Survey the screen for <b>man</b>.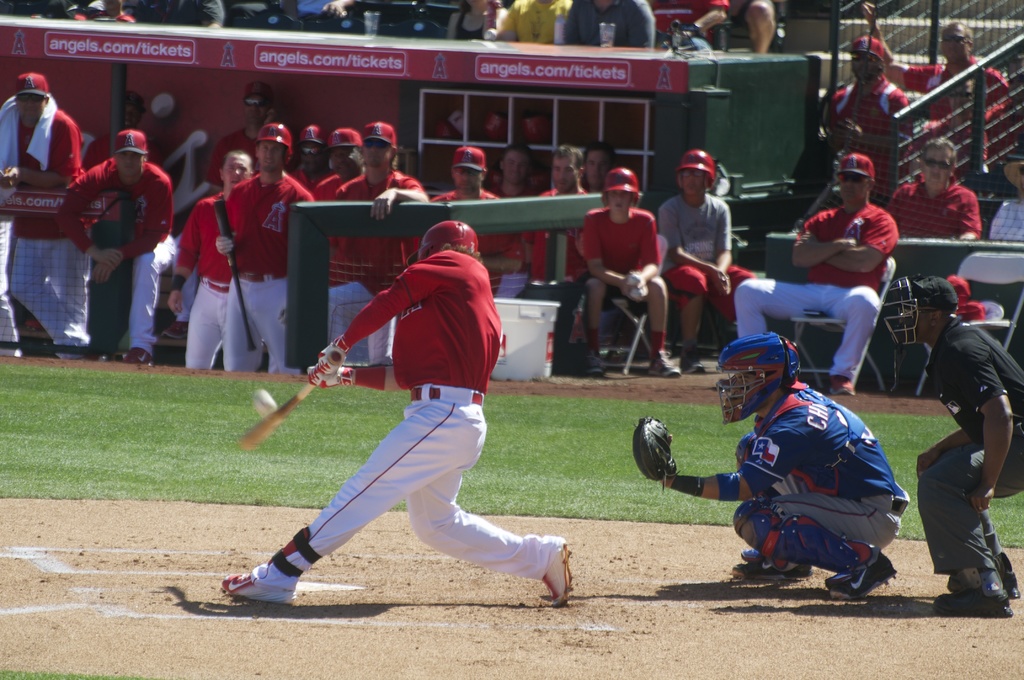
Survey found: <box>420,147,519,292</box>.
